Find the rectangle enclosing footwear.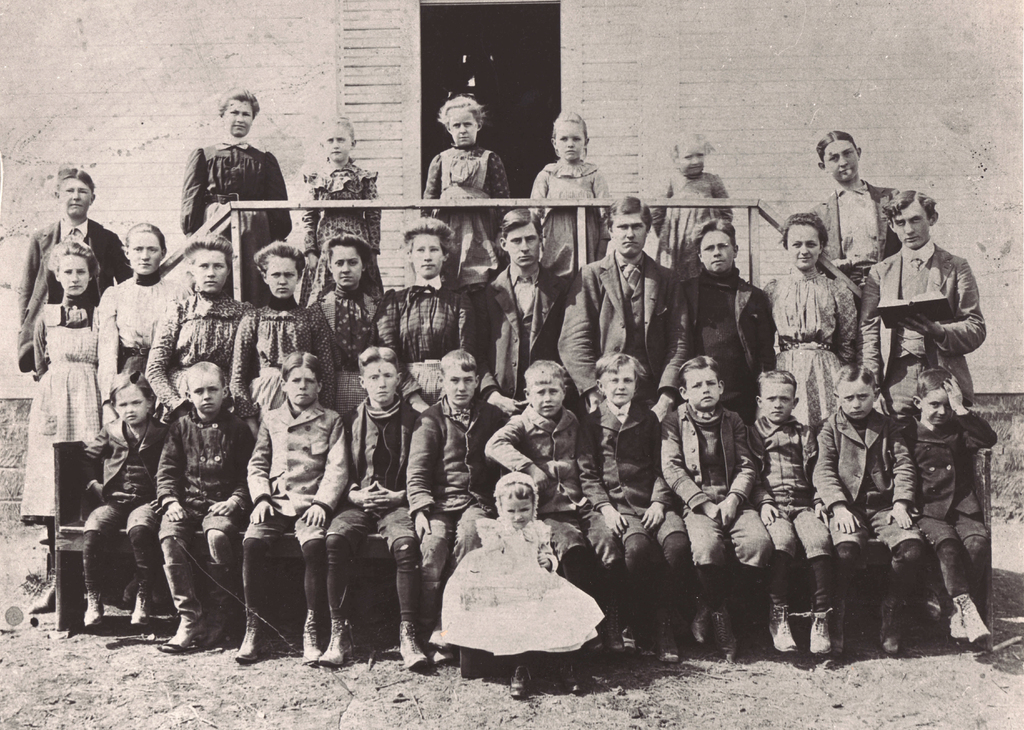
rect(691, 605, 708, 644).
